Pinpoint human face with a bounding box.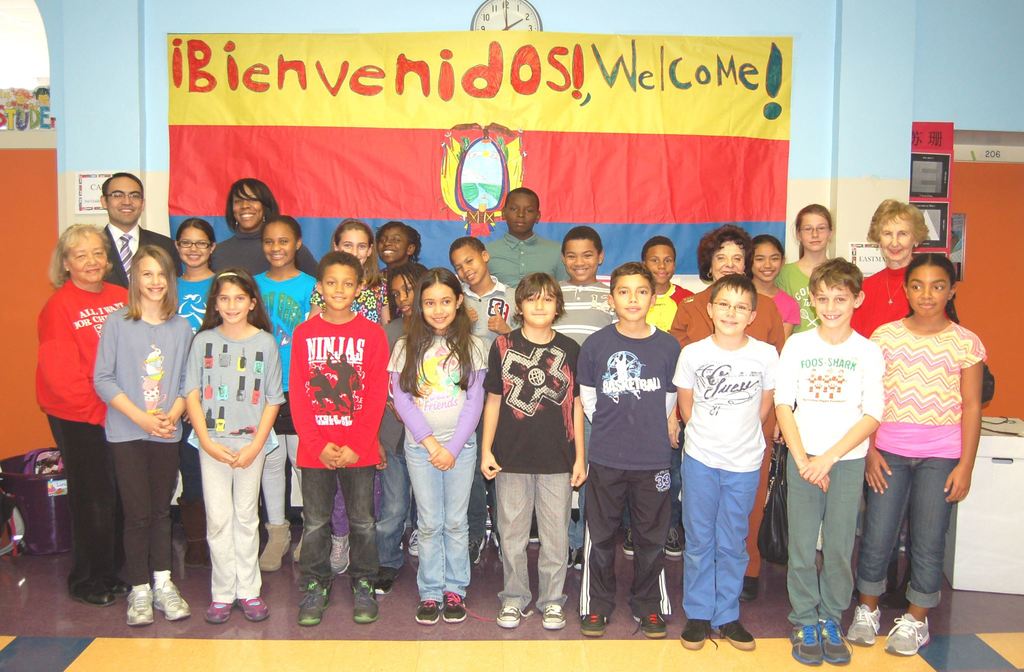
rect(324, 265, 354, 304).
